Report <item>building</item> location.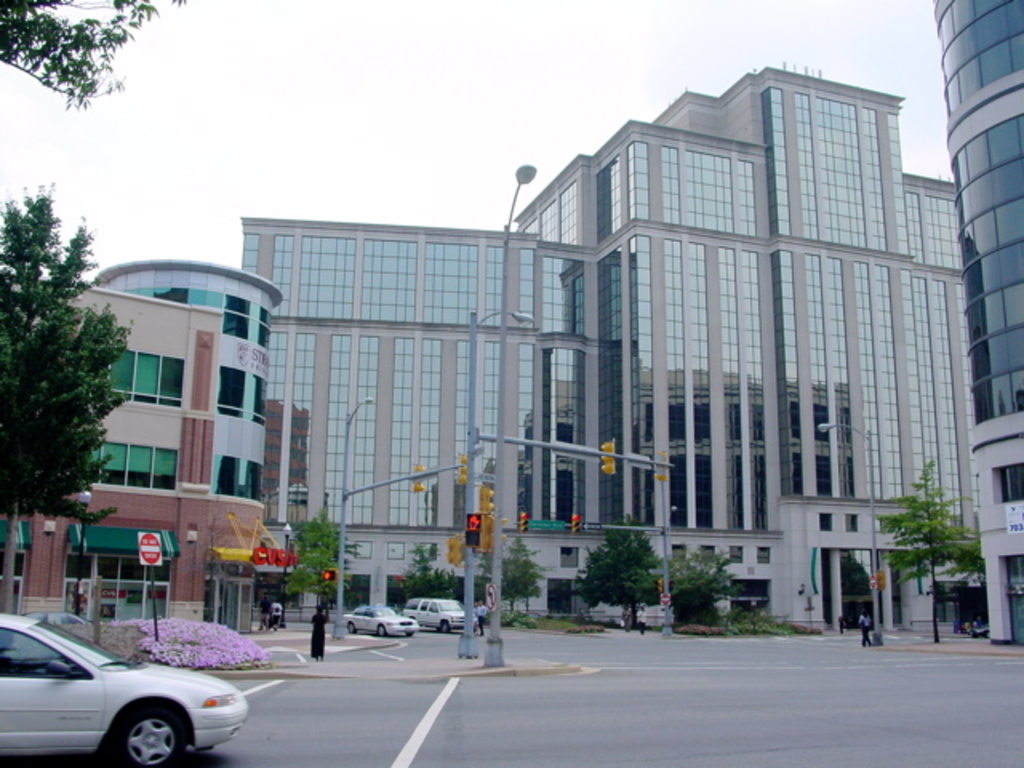
Report: box(936, 0, 1022, 659).
